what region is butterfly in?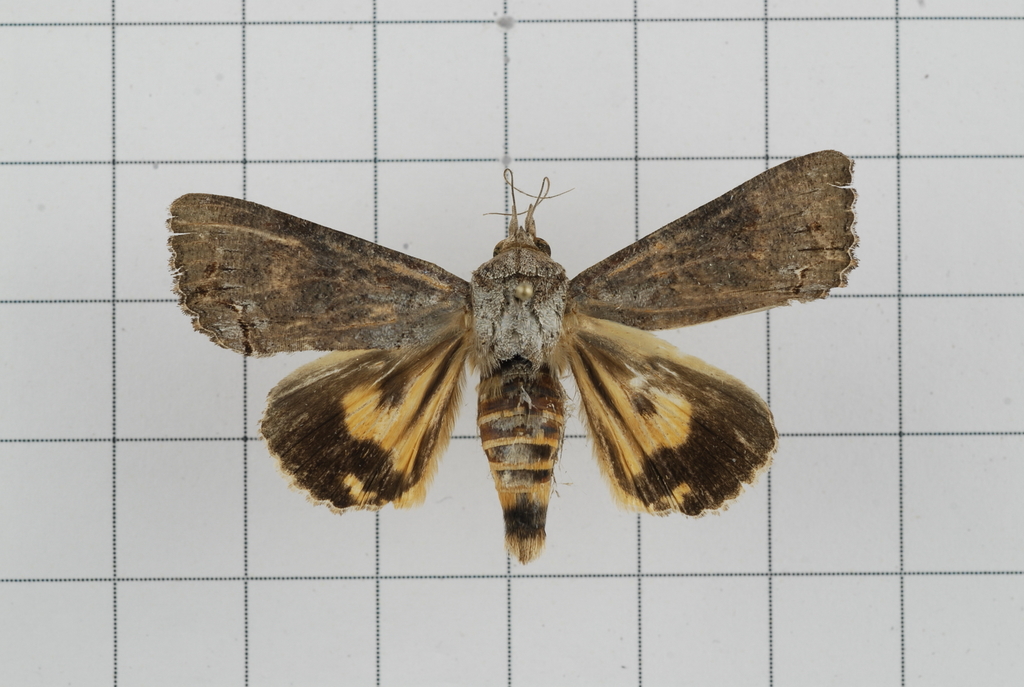
region(172, 145, 851, 544).
